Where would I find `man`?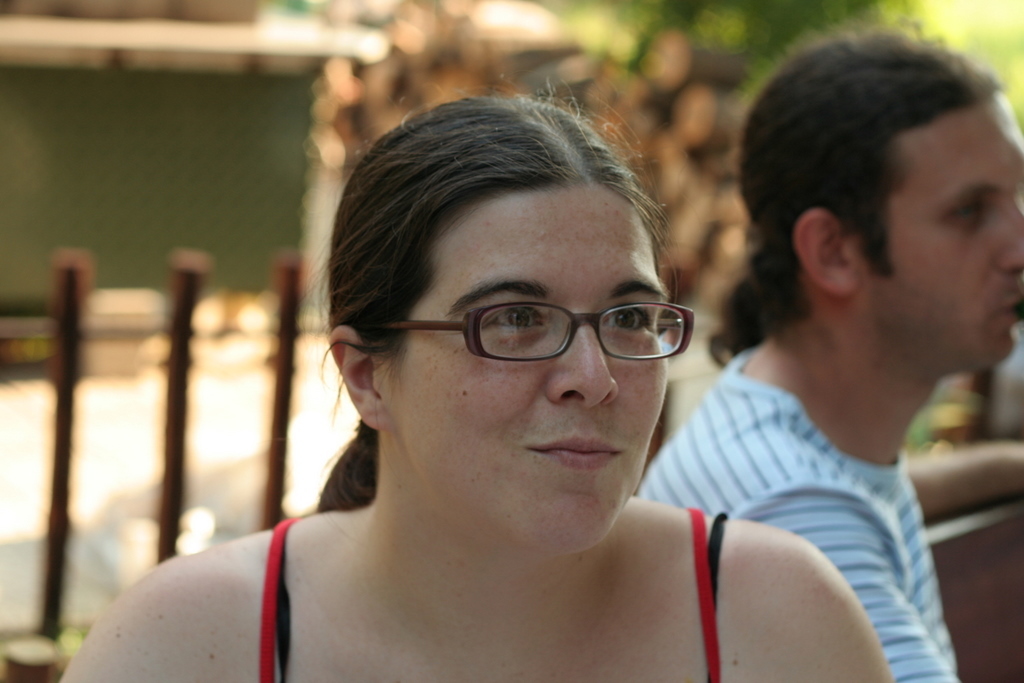
At (left=640, top=25, right=1023, bottom=682).
